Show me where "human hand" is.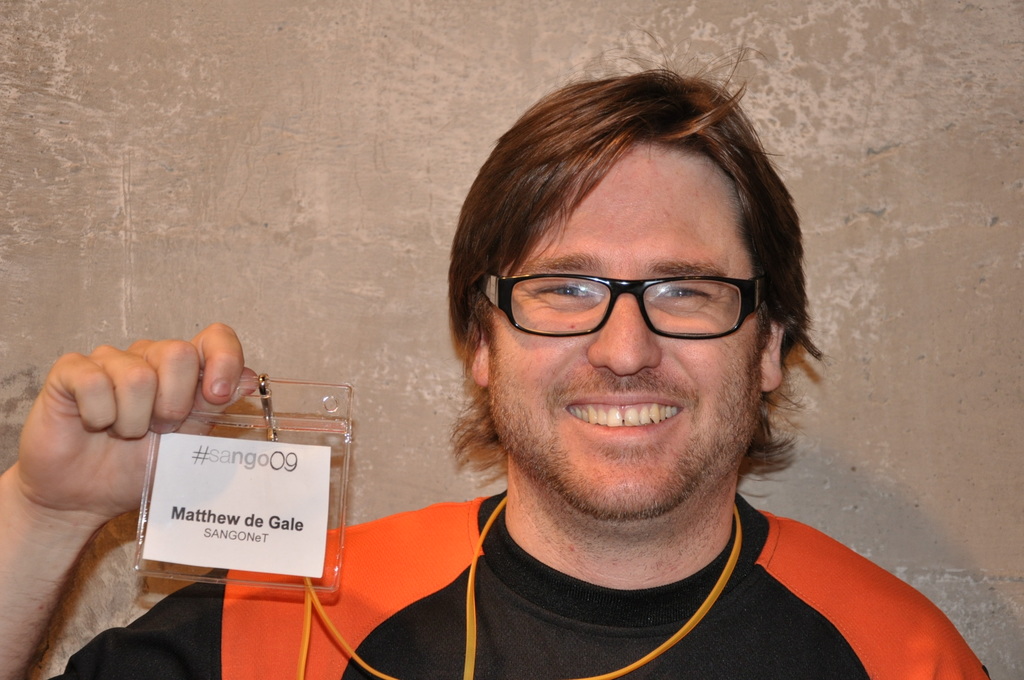
"human hand" is at l=15, t=316, r=263, b=526.
